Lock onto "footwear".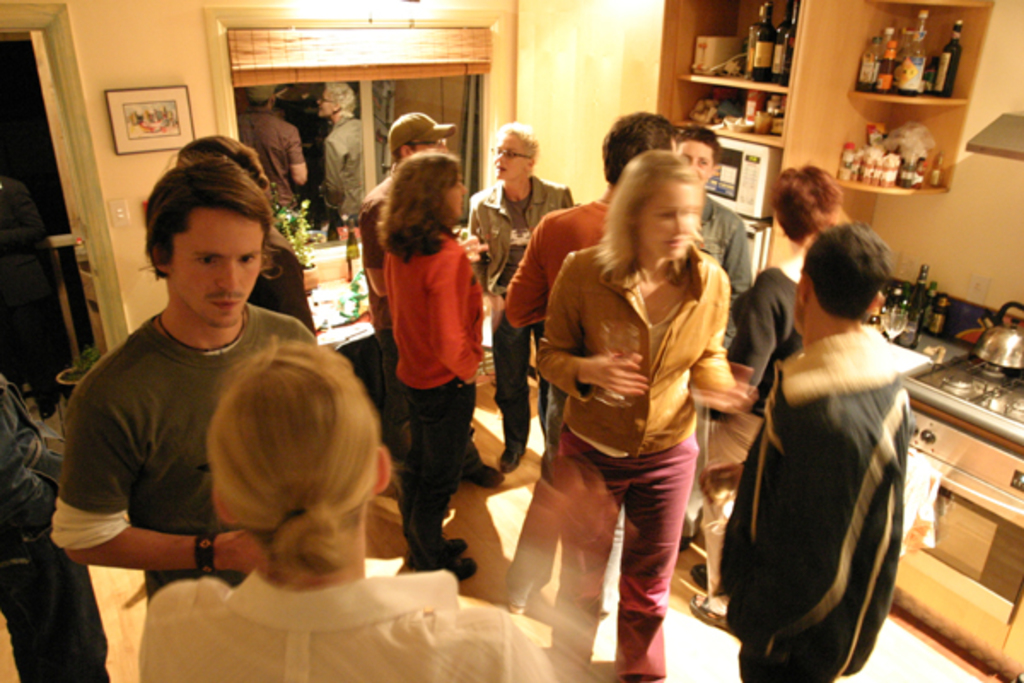
Locked: 498 451 519 475.
